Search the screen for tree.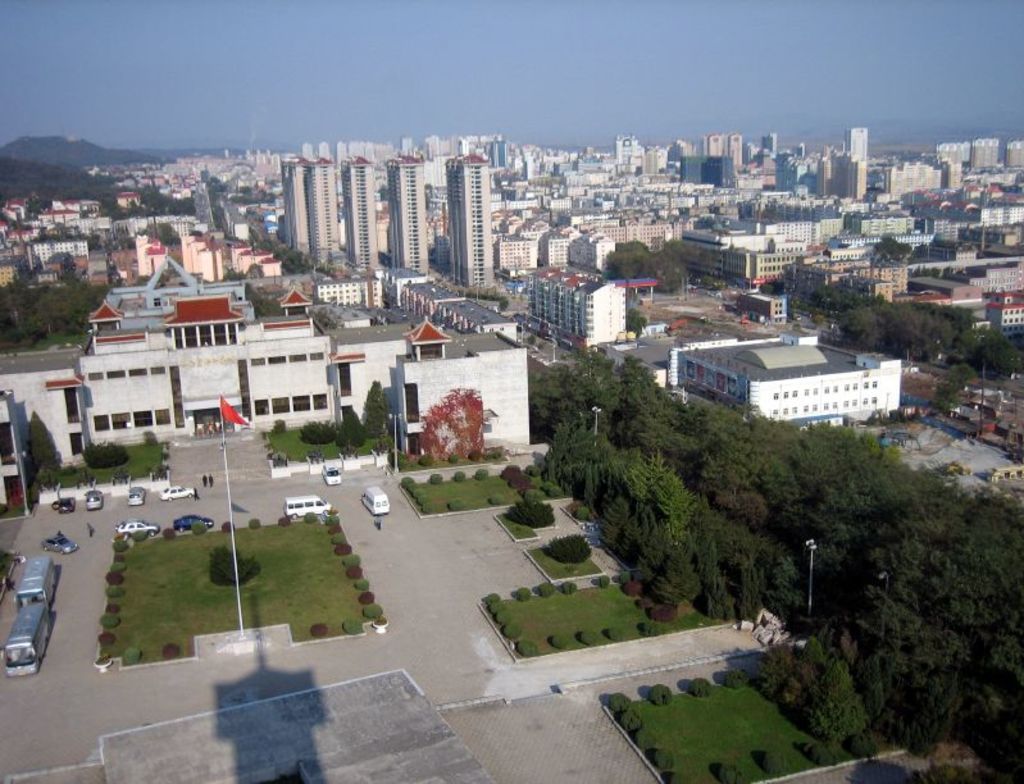
Found at pyautogui.locateOnScreen(597, 237, 693, 291).
